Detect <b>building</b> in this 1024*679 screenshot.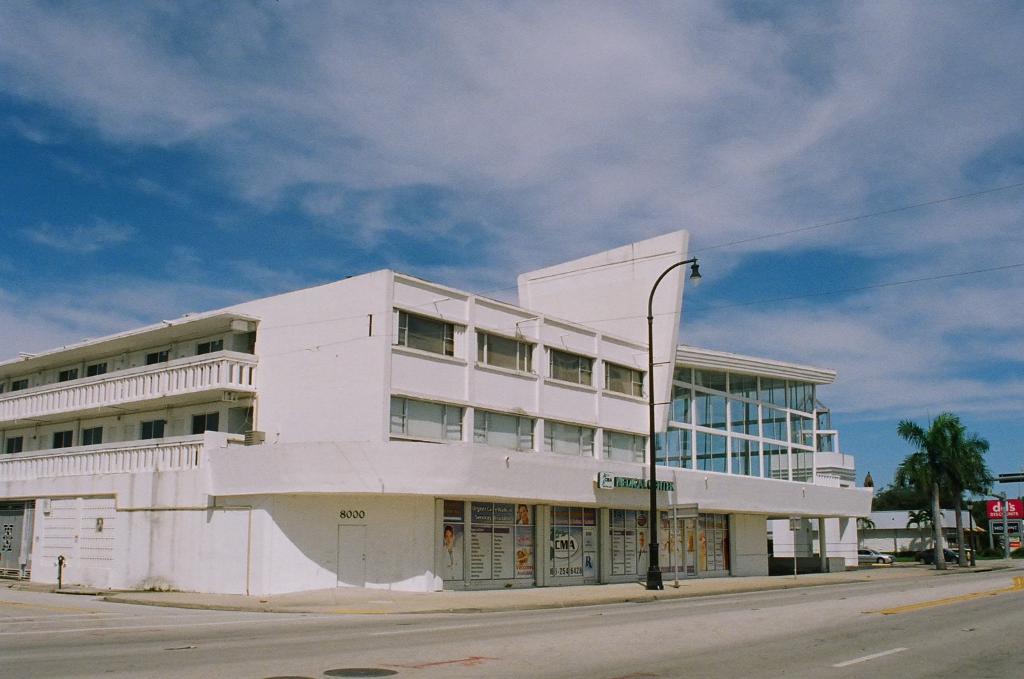
Detection: left=2, top=228, right=869, bottom=601.
